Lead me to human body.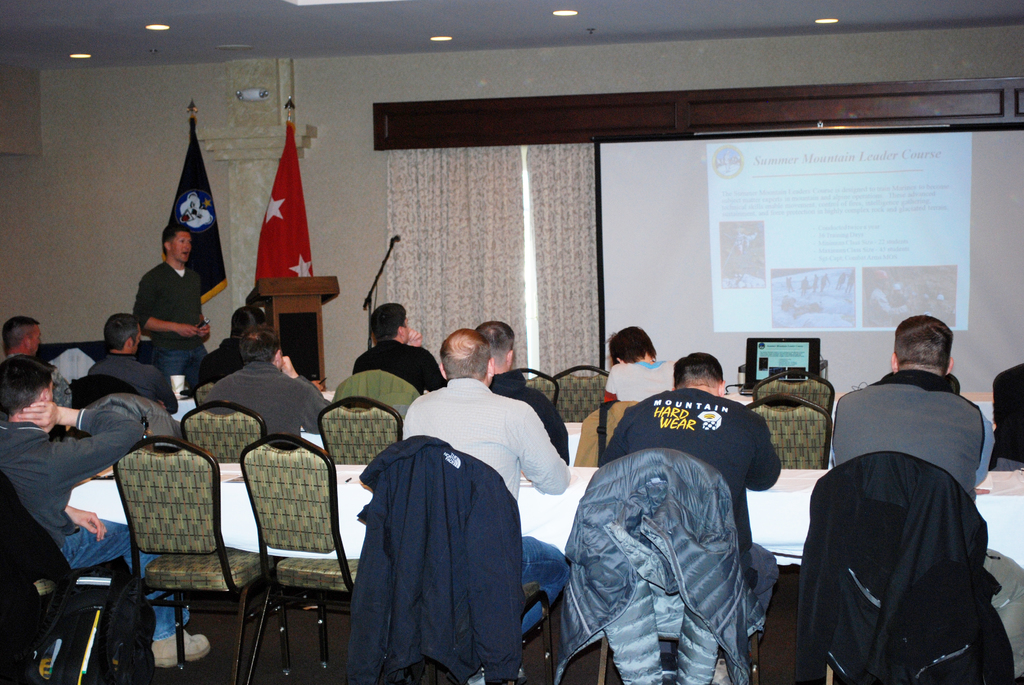
Lead to x1=829, y1=313, x2=1023, y2=684.
